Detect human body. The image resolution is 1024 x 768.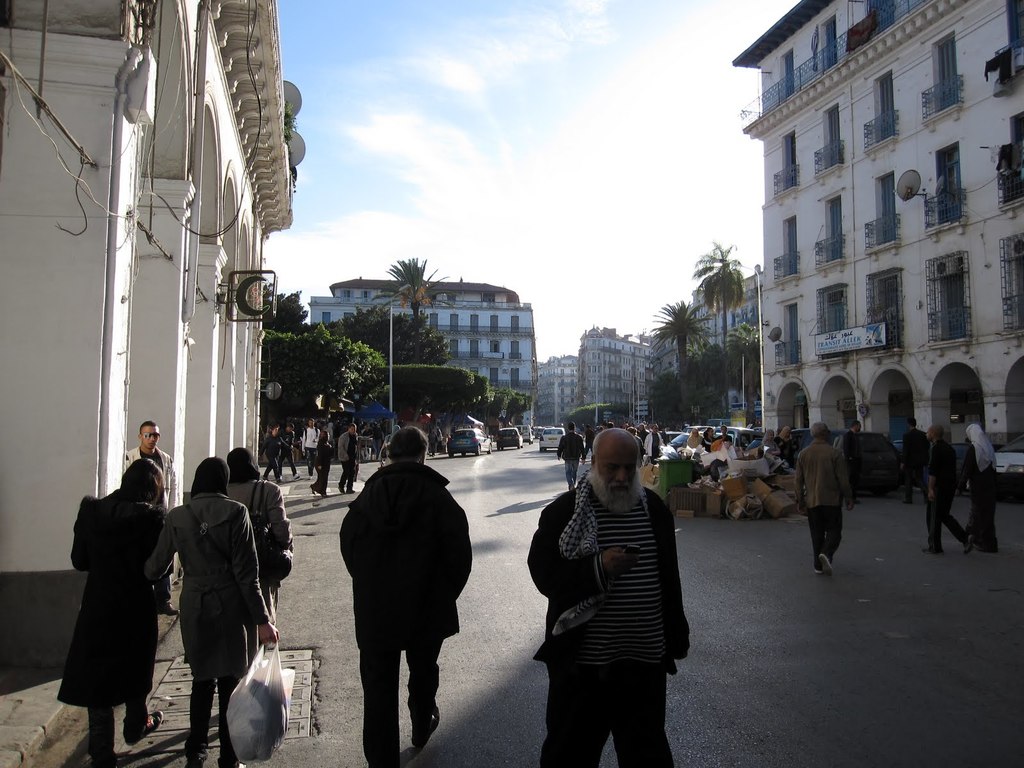
pyautogui.locateOnScreen(794, 438, 852, 575).
